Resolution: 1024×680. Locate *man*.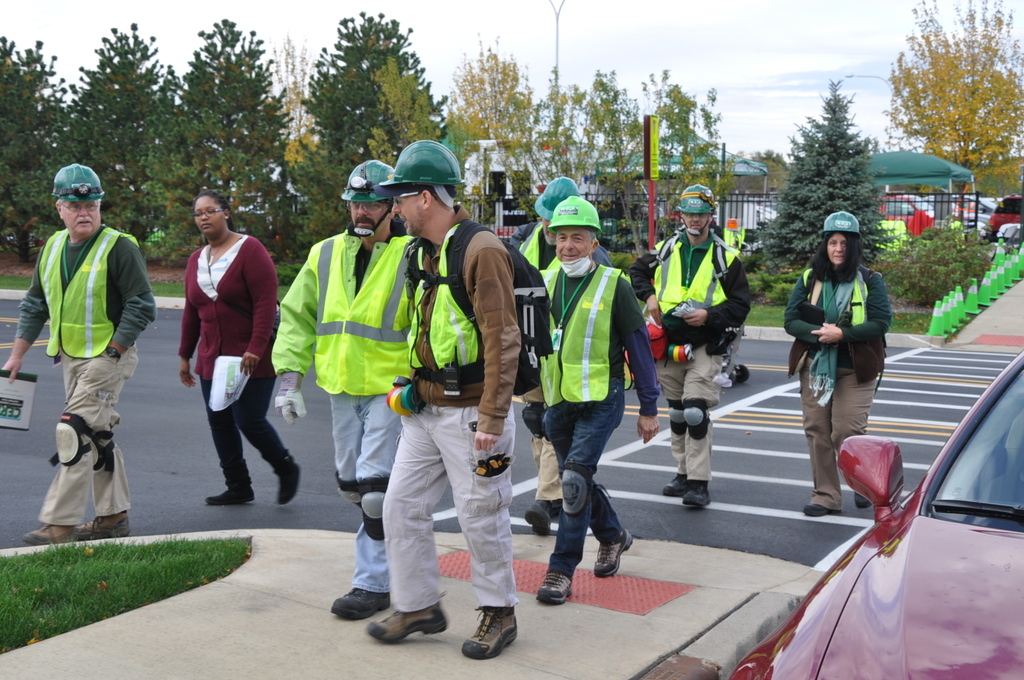
BBox(268, 159, 414, 623).
